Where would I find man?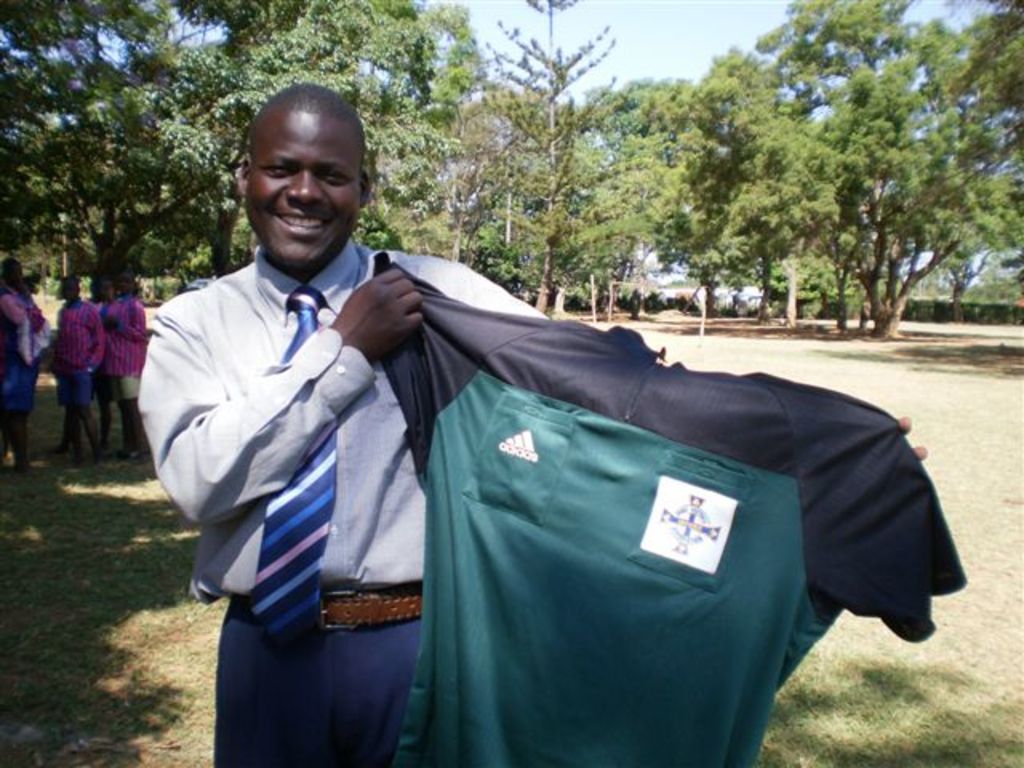
At box=[110, 275, 150, 456].
